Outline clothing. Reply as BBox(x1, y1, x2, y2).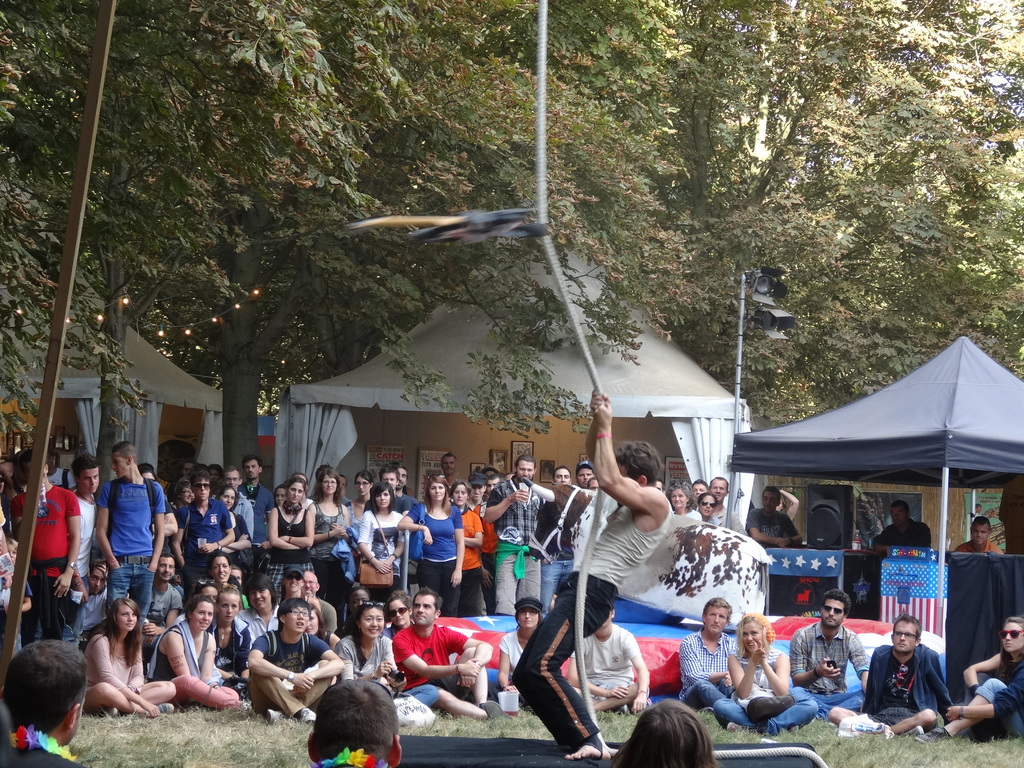
BBox(747, 502, 801, 546).
